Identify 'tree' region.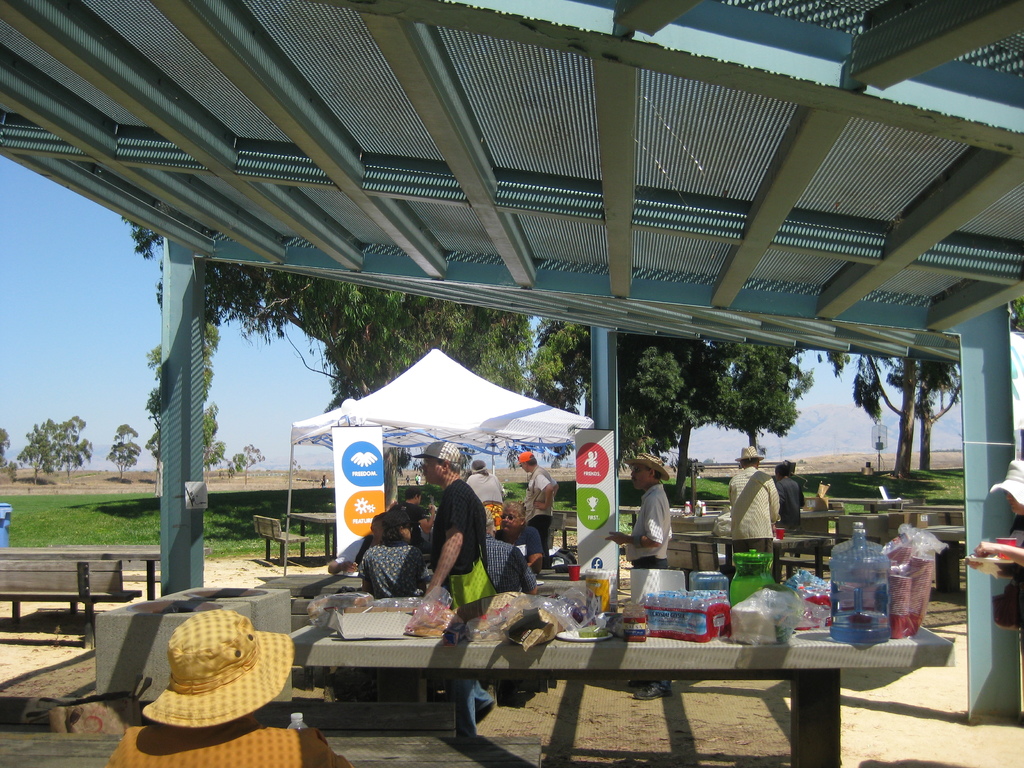
Region: (x1=111, y1=421, x2=138, y2=488).
